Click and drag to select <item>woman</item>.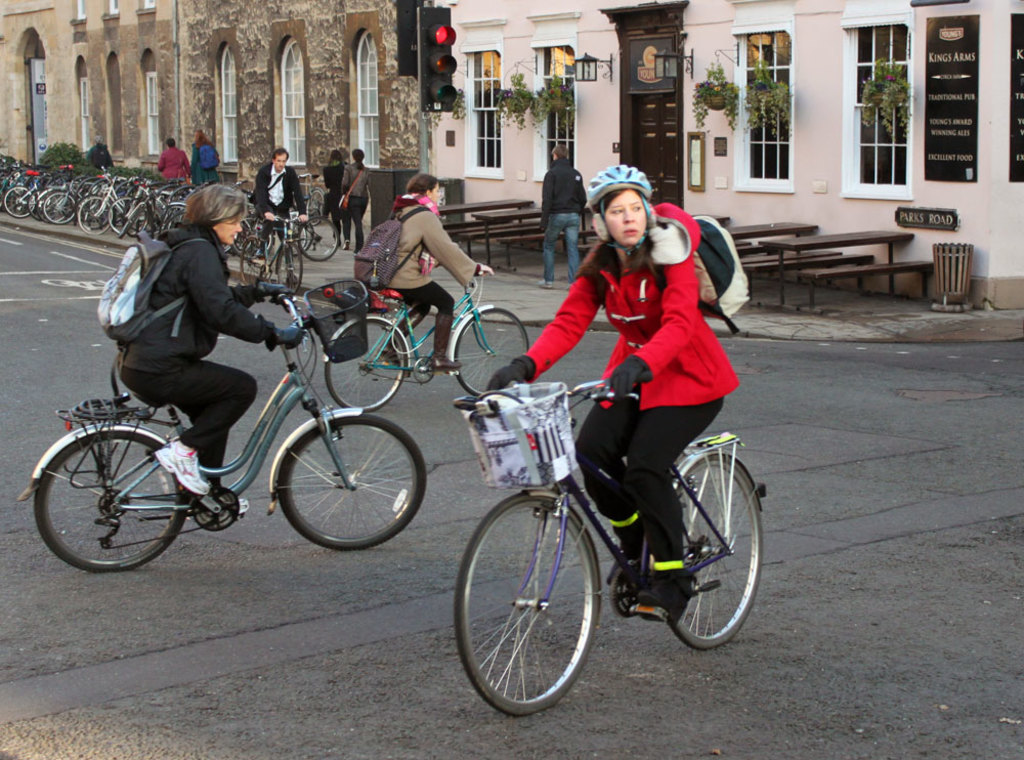
Selection: x1=315 y1=147 x2=346 y2=248.
